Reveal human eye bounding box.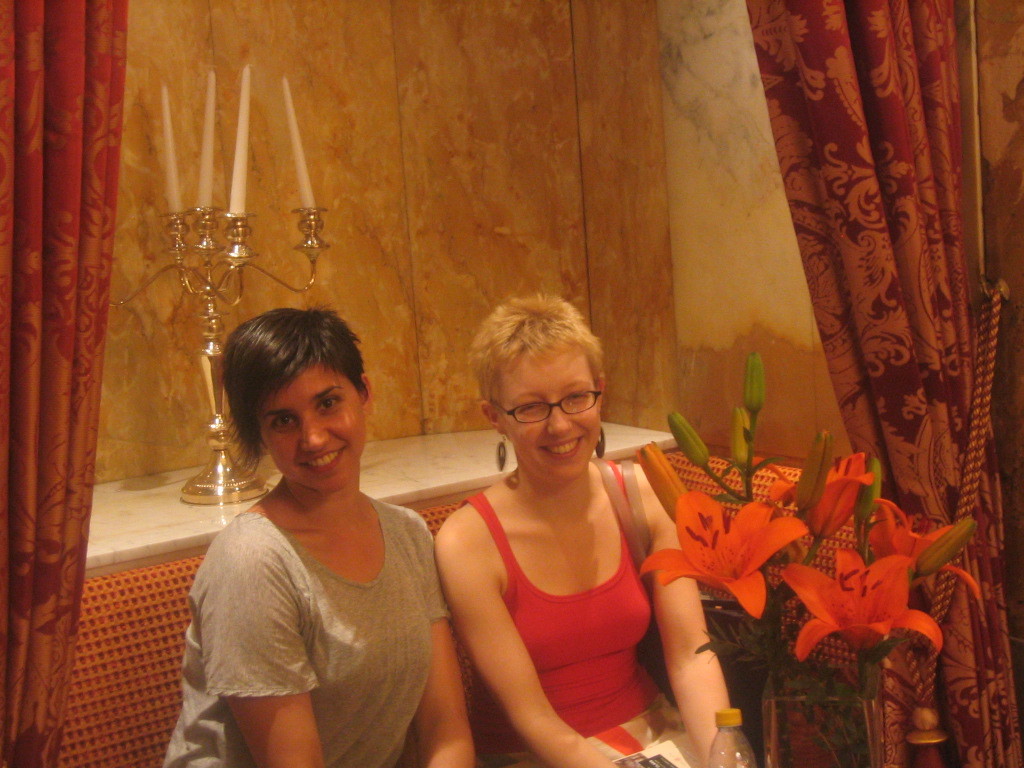
Revealed: bbox=(516, 401, 545, 416).
